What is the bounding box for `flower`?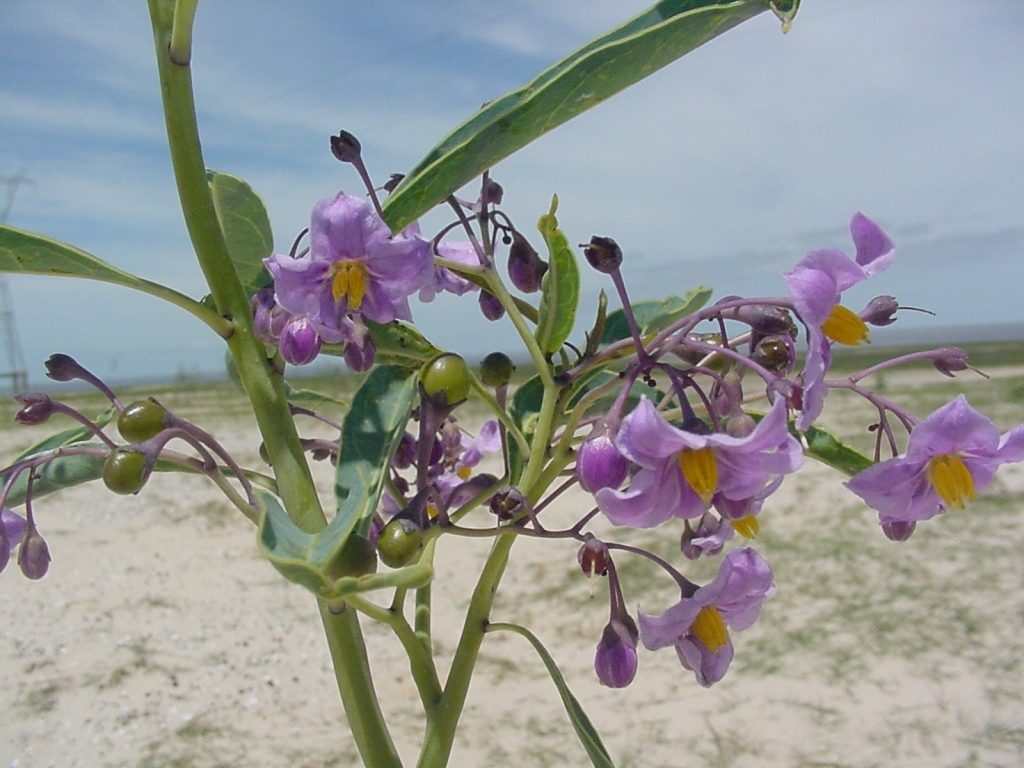
Rect(427, 469, 504, 508).
